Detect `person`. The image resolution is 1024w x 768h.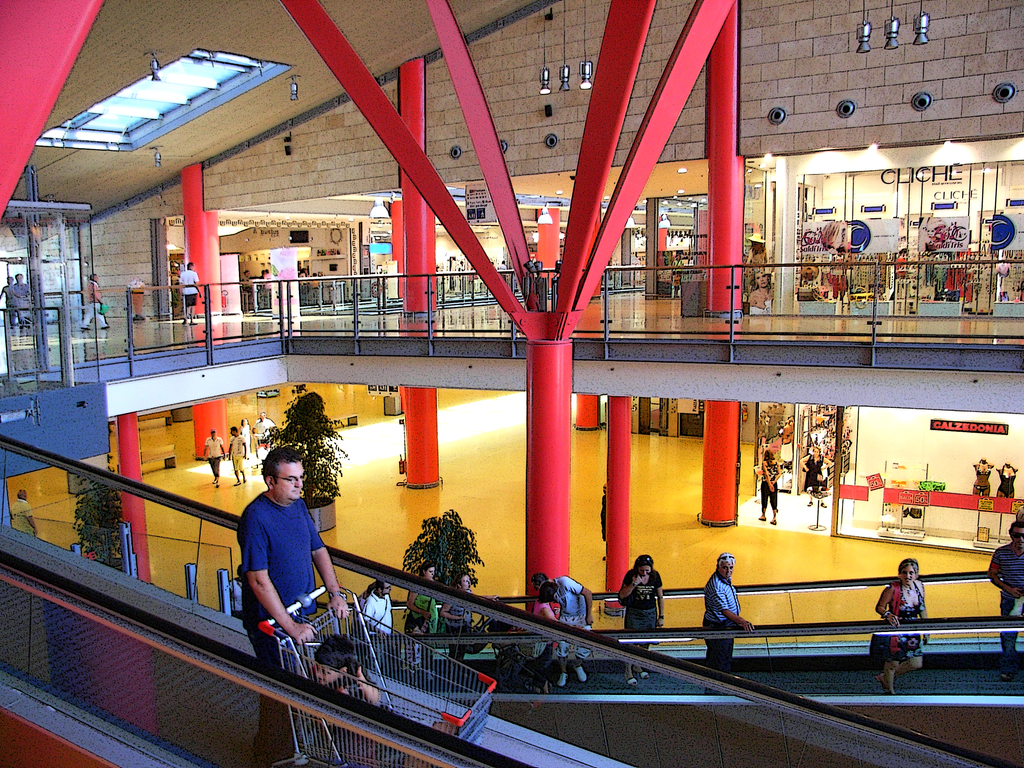
[80, 266, 107, 331].
